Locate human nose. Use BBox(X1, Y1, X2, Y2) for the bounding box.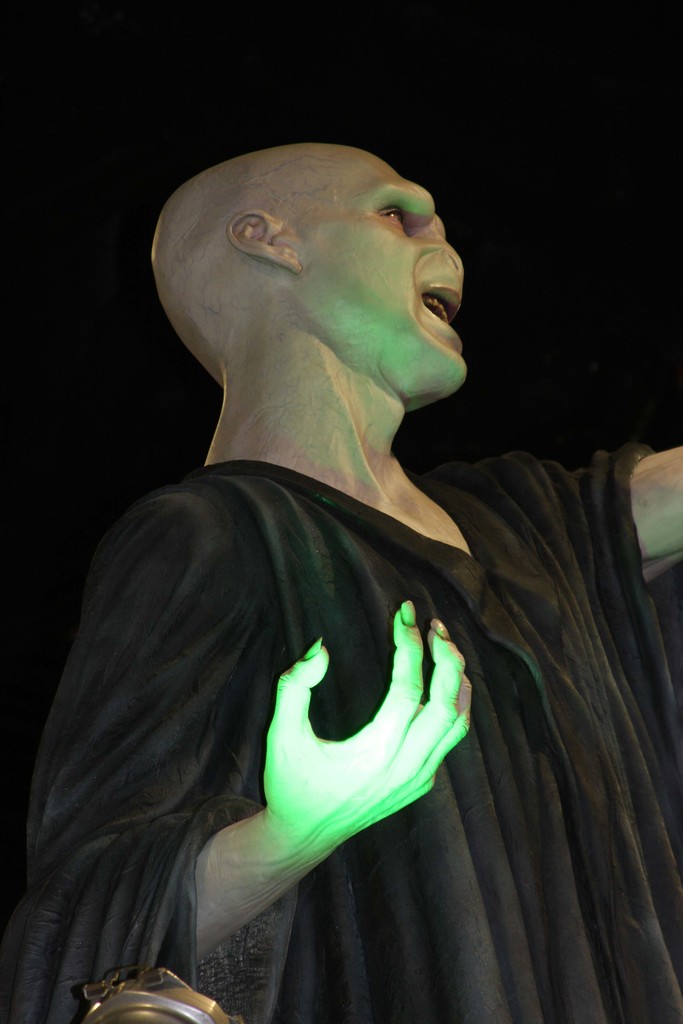
BBox(437, 241, 466, 279).
